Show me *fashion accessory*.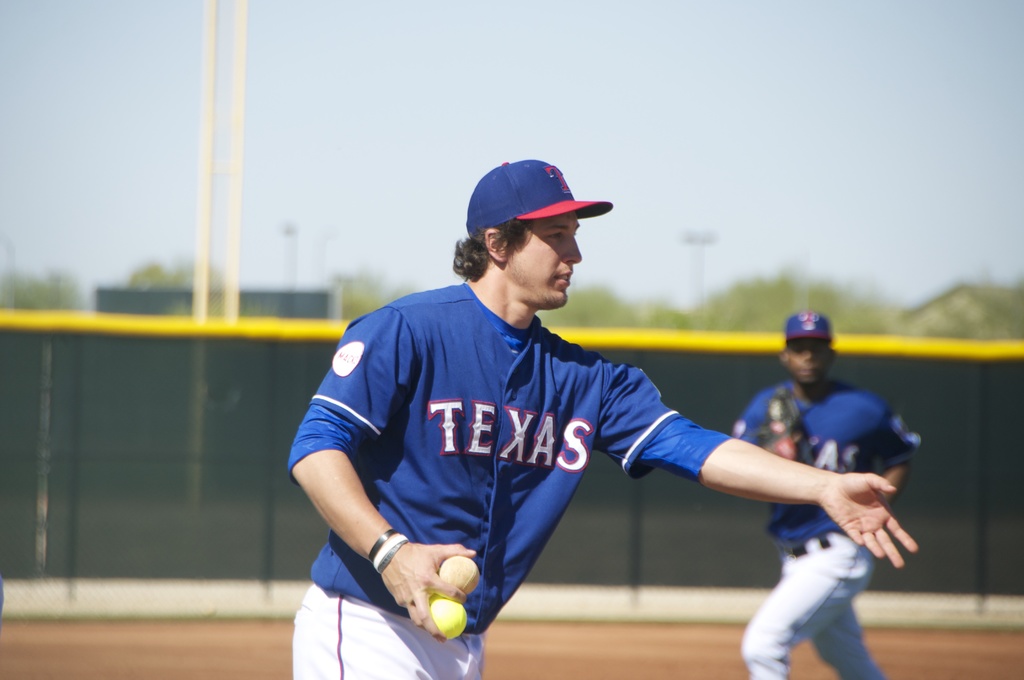
*fashion accessory* is here: bbox=(786, 314, 836, 341).
